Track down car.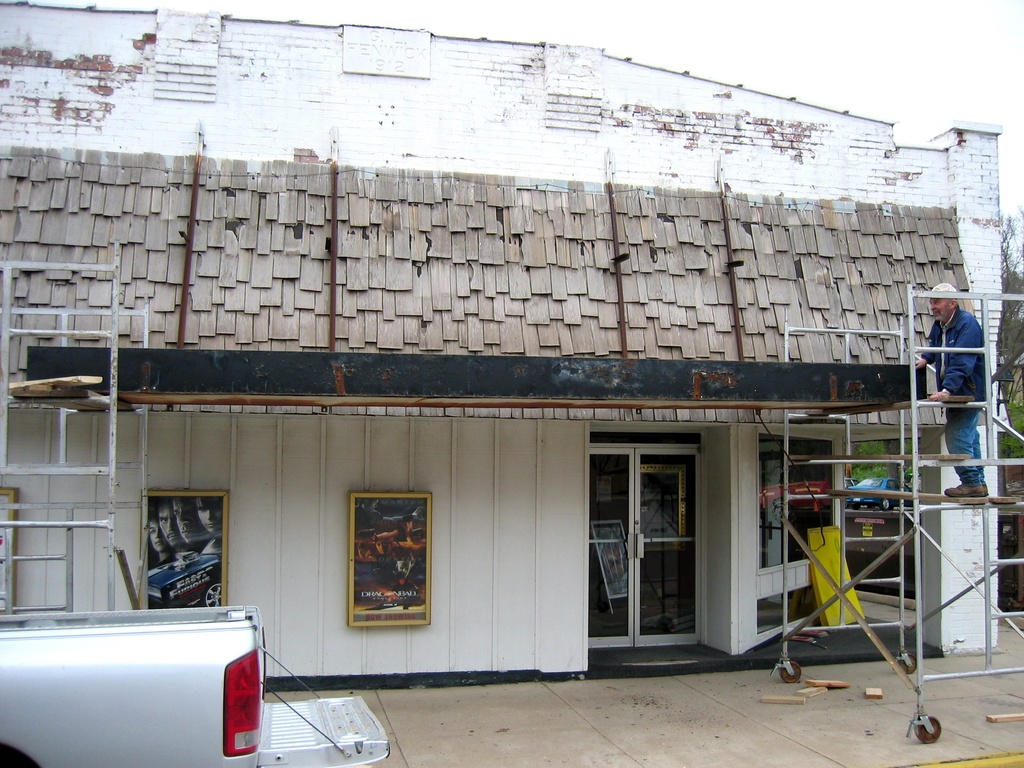
Tracked to box(847, 480, 916, 512).
